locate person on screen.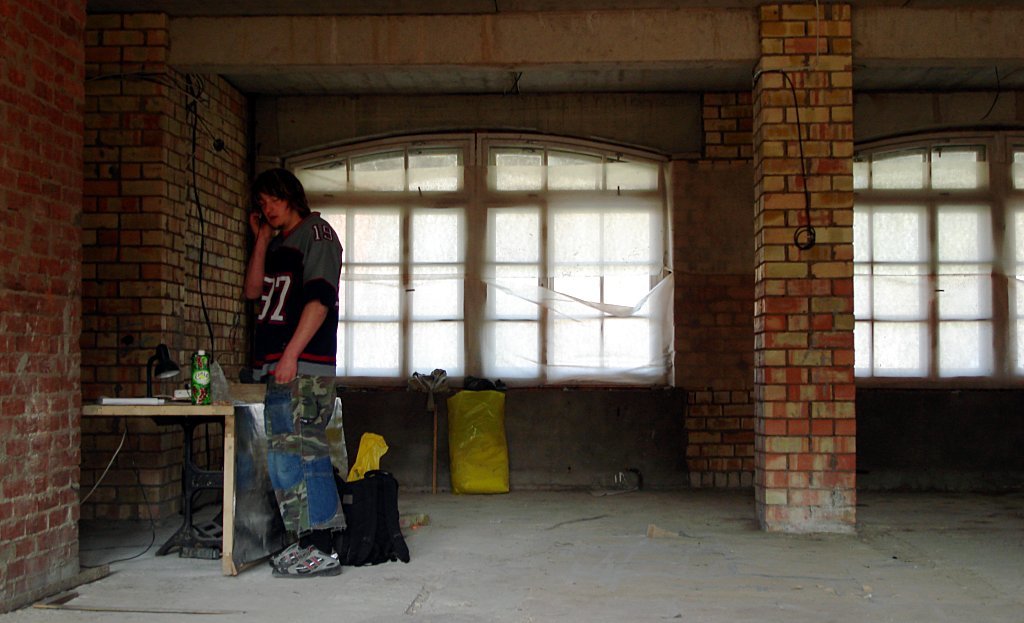
On screen at (left=243, top=169, right=342, bottom=578).
